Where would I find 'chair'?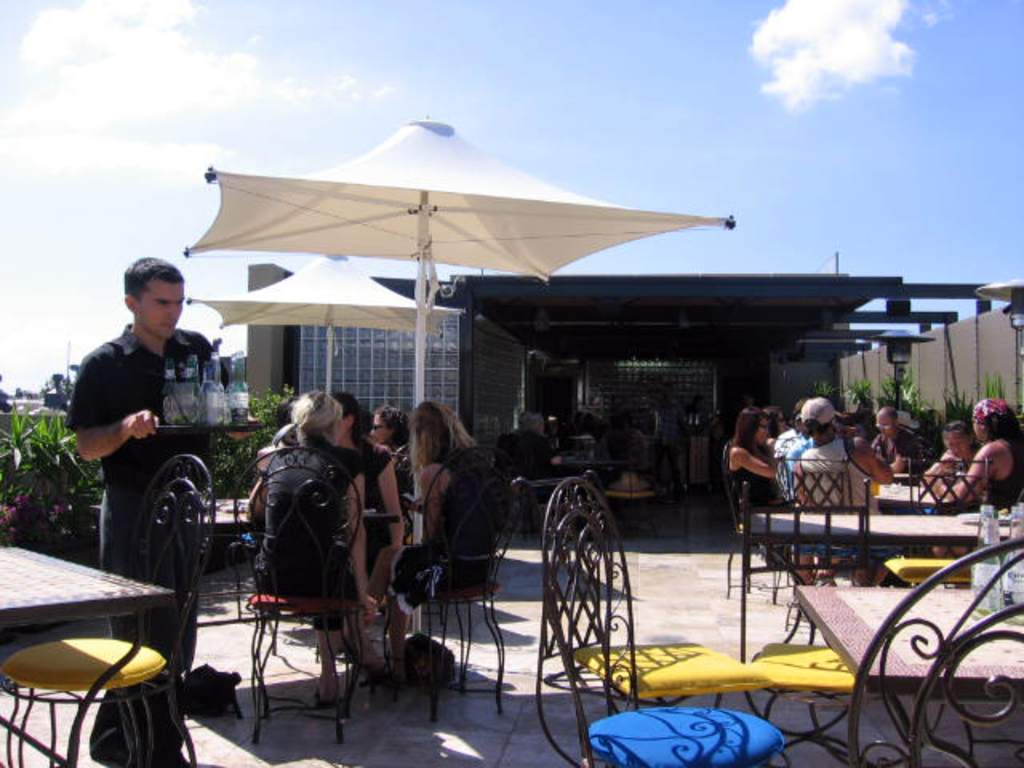
At {"left": 0, "top": 454, "right": 219, "bottom": 766}.
